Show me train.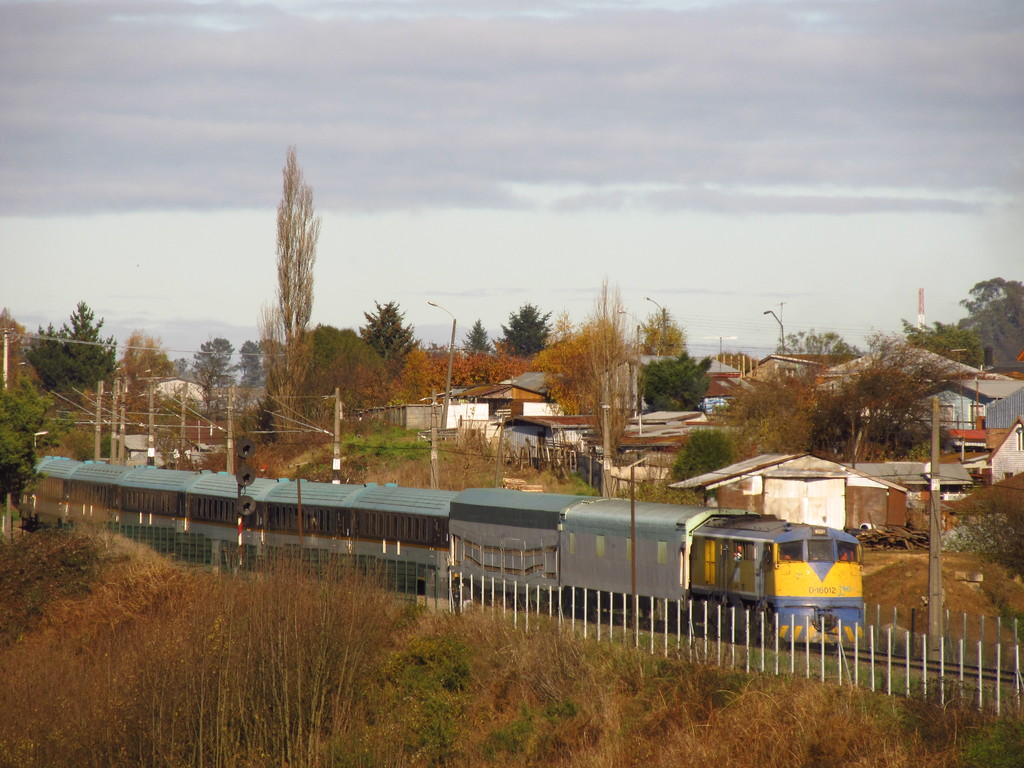
train is here: locate(17, 460, 862, 659).
